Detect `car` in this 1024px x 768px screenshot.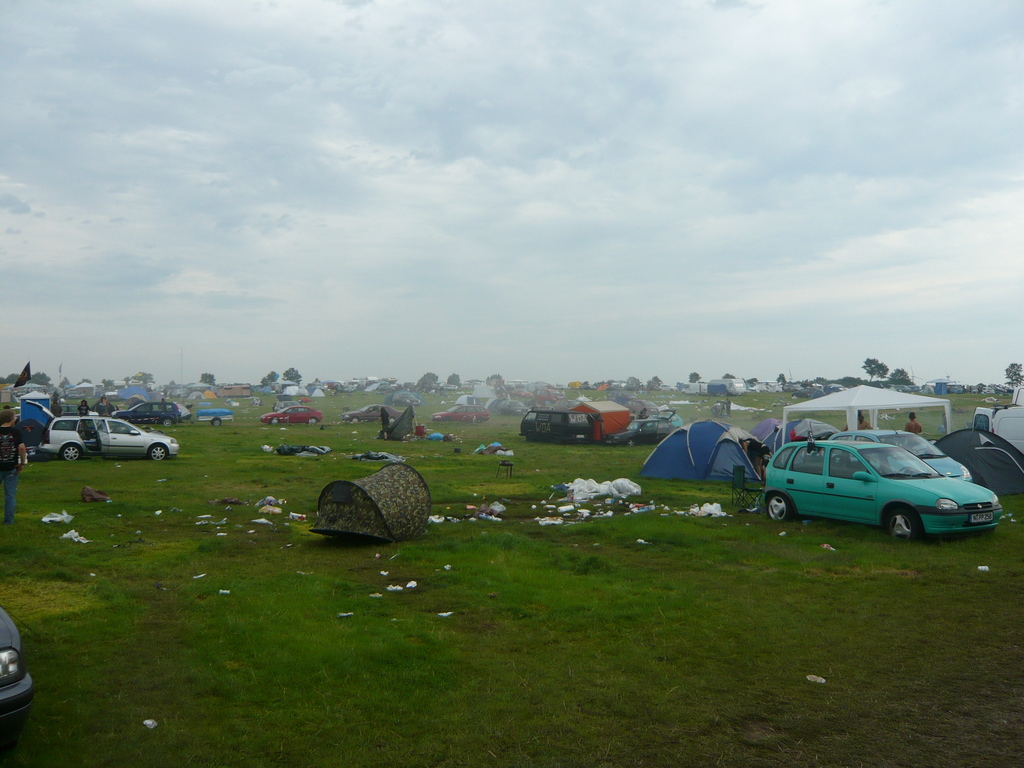
Detection: {"x1": 28, "y1": 410, "x2": 166, "y2": 473}.
